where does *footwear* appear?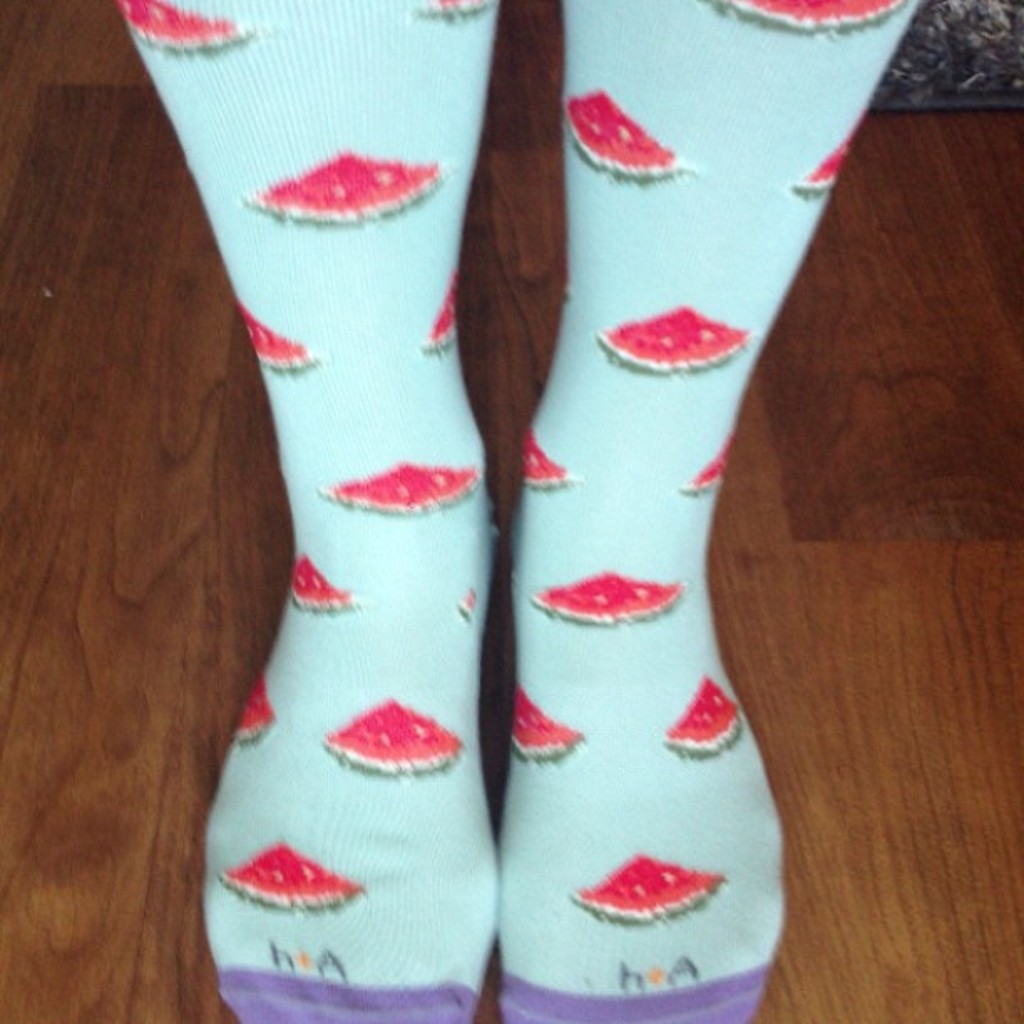
Appears at bbox=(510, 0, 922, 1022).
